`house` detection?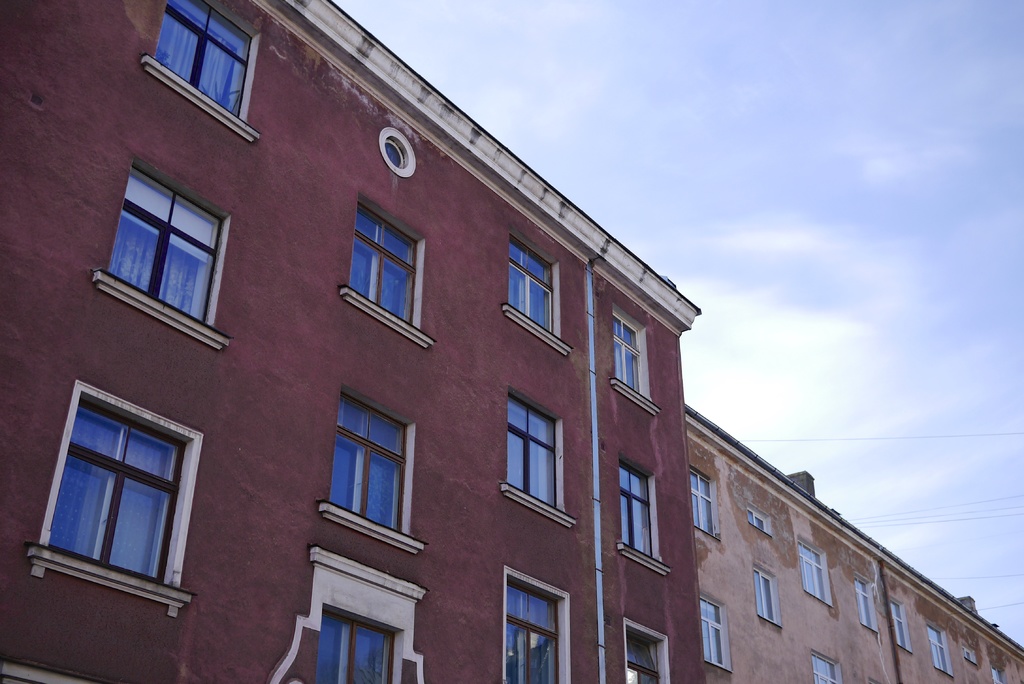
box(666, 434, 1023, 683)
